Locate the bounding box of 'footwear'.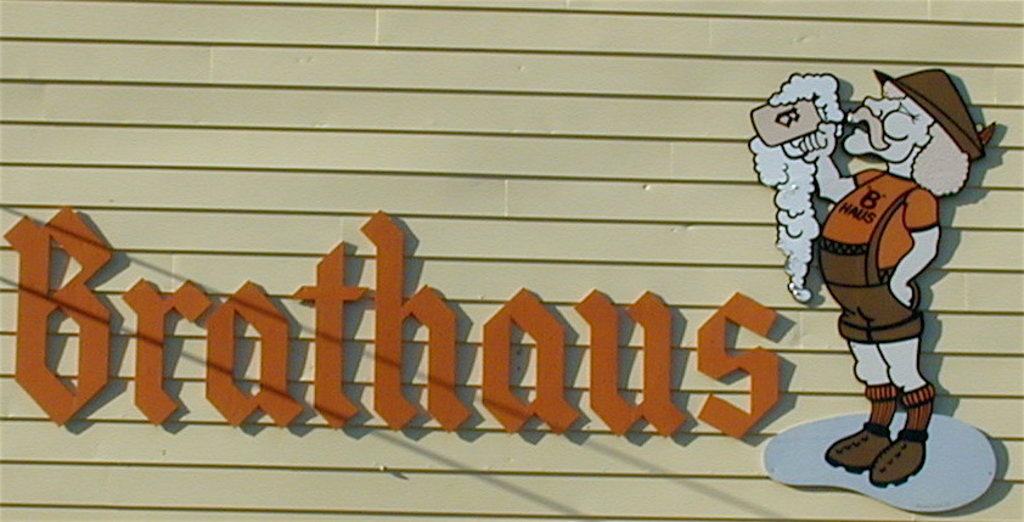
Bounding box: x1=833, y1=411, x2=941, y2=498.
